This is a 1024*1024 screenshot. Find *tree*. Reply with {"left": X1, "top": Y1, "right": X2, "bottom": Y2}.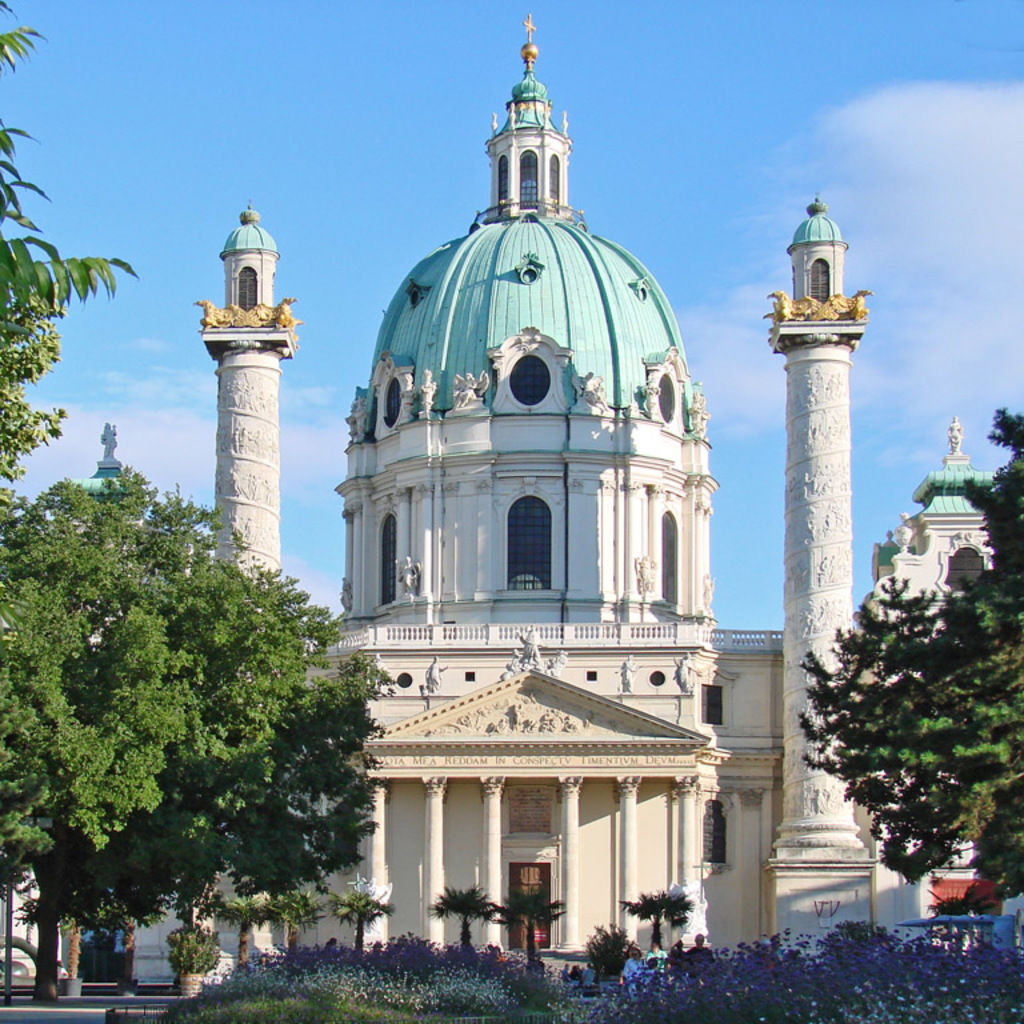
{"left": 0, "top": 485, "right": 231, "bottom": 1015}.
